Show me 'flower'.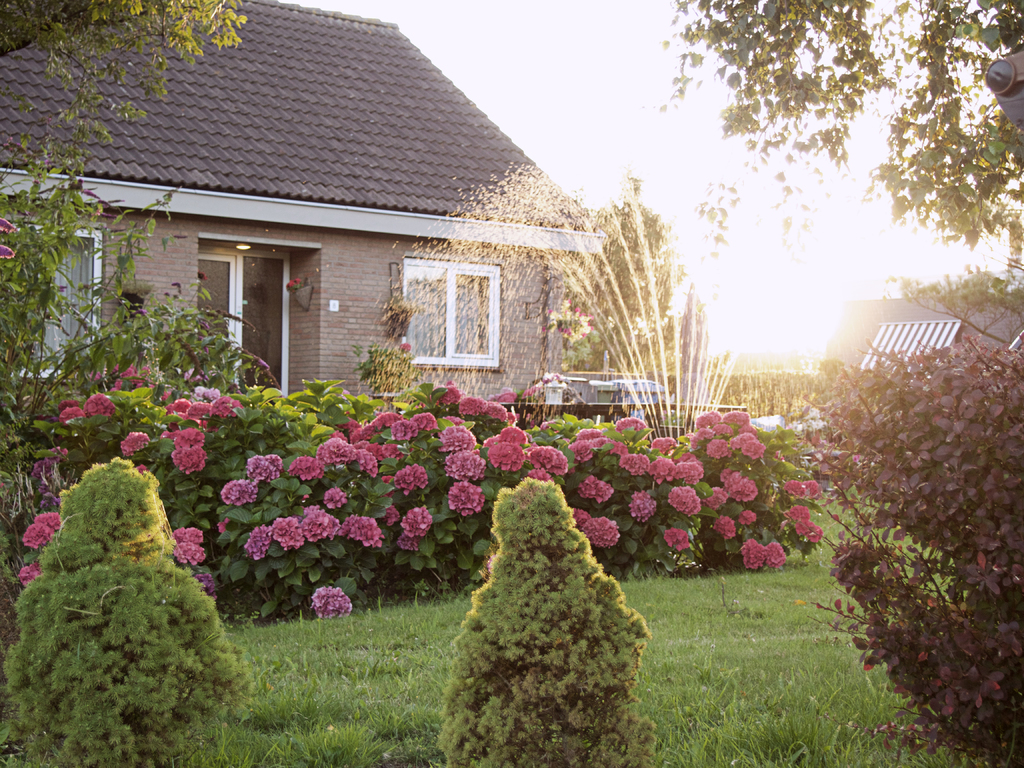
'flower' is here: bbox(530, 445, 563, 475).
